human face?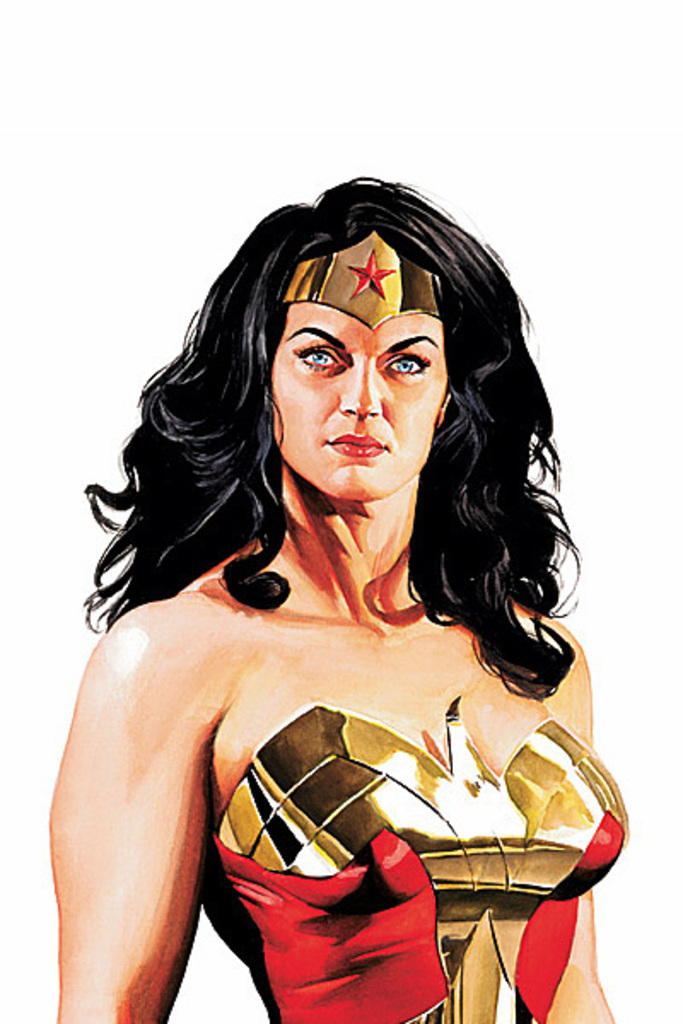
275,300,451,507
